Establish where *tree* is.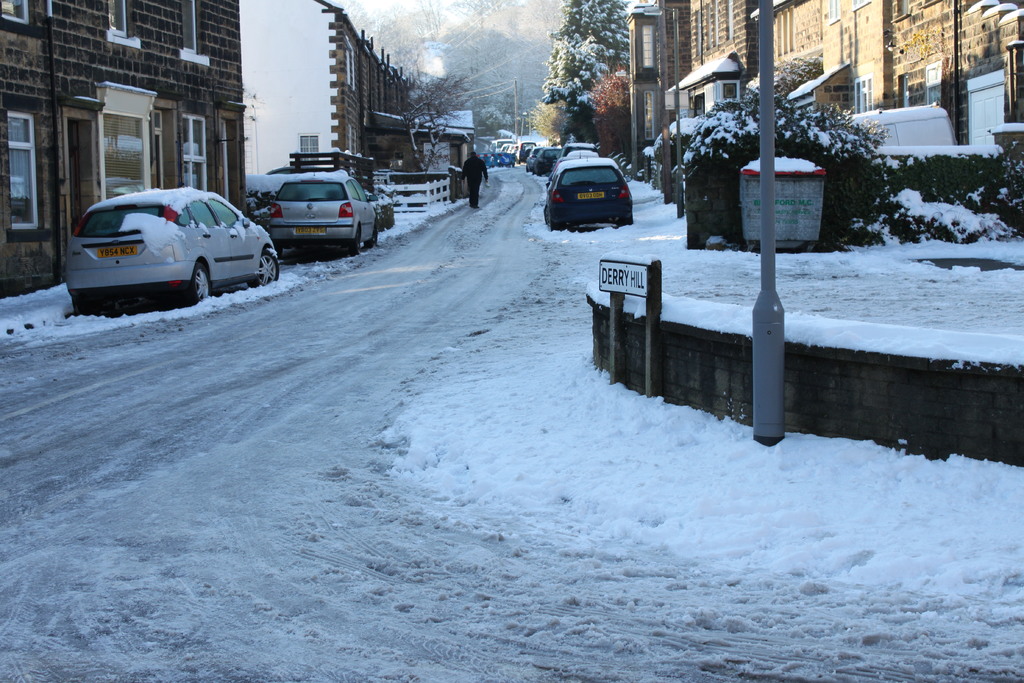
Established at (399,68,467,167).
